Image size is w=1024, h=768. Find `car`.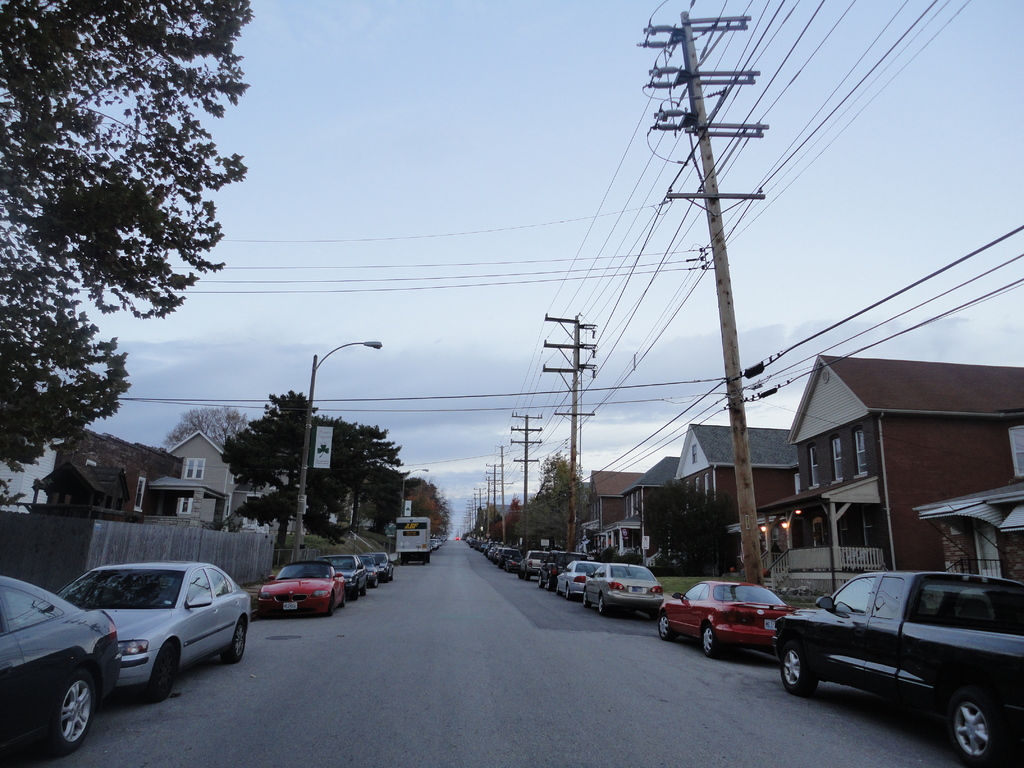
(x1=358, y1=547, x2=396, y2=588).
